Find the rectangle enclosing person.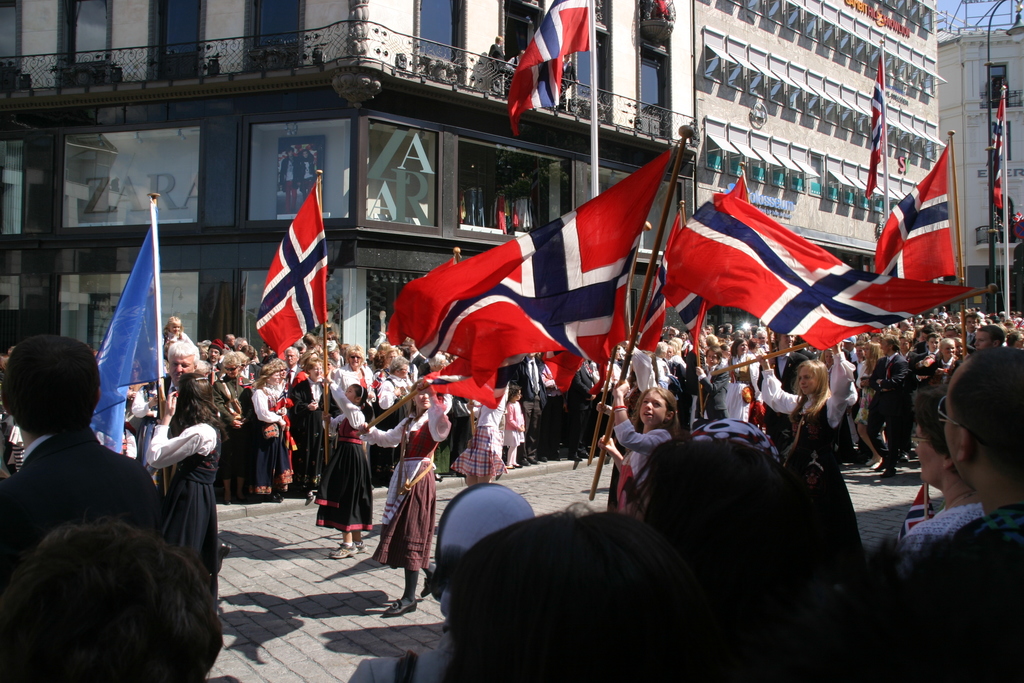
box=[0, 341, 175, 556].
